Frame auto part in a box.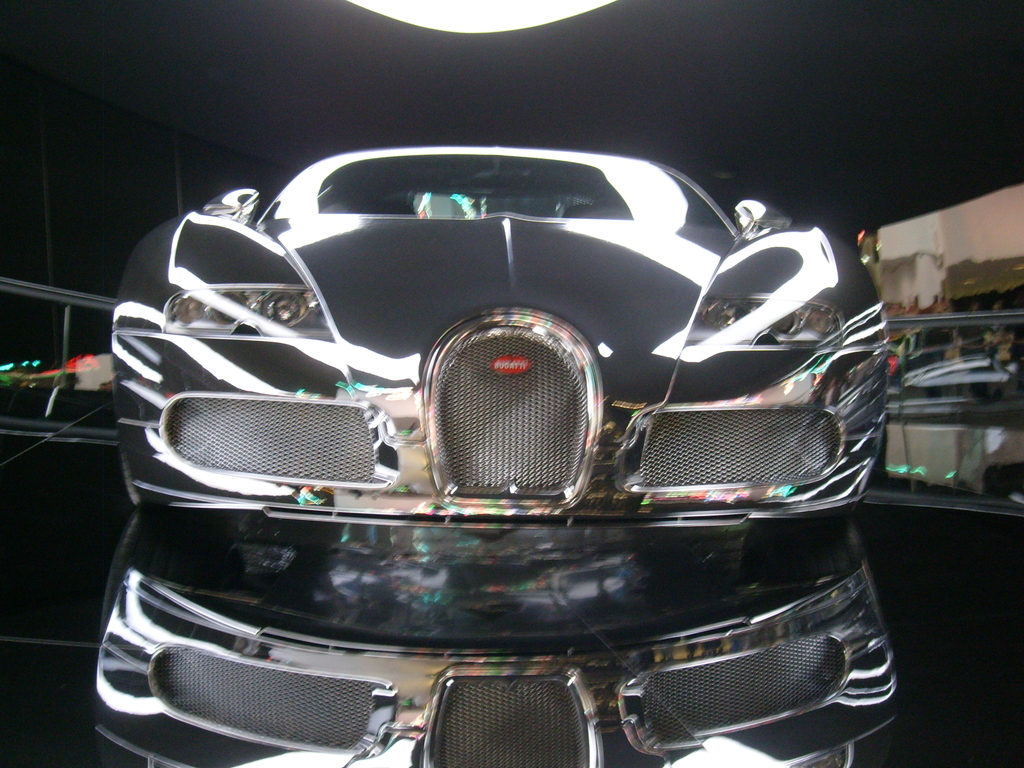
<bbox>429, 319, 595, 512</bbox>.
